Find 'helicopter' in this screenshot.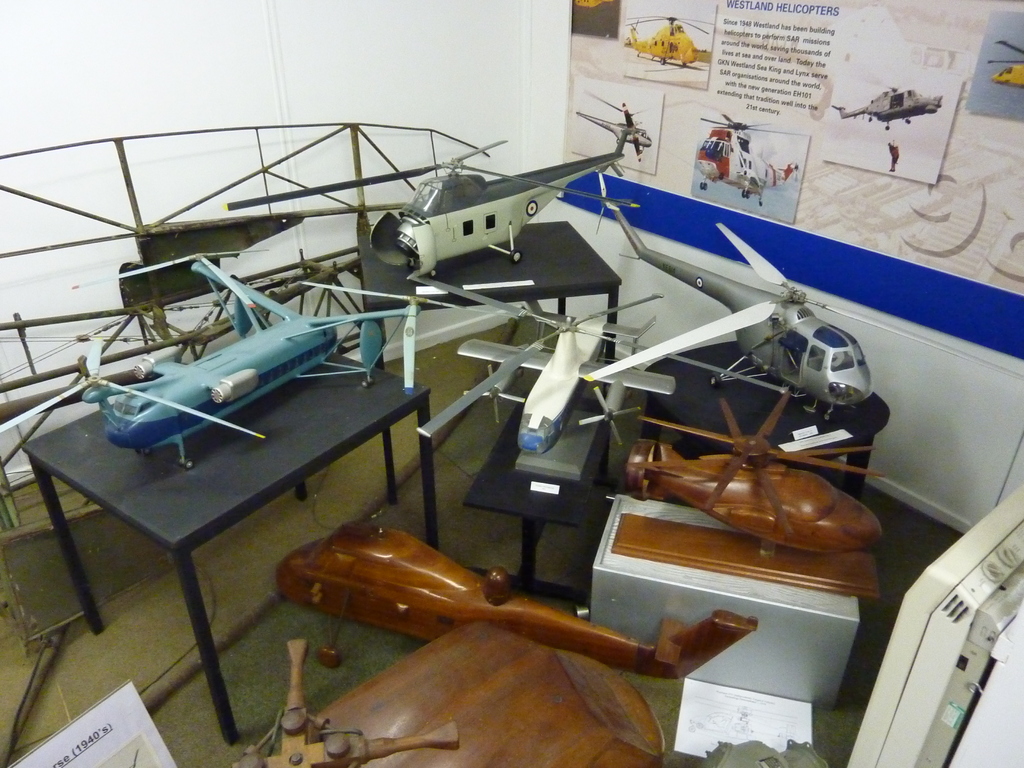
The bounding box for 'helicopter' is select_region(628, 392, 888, 560).
